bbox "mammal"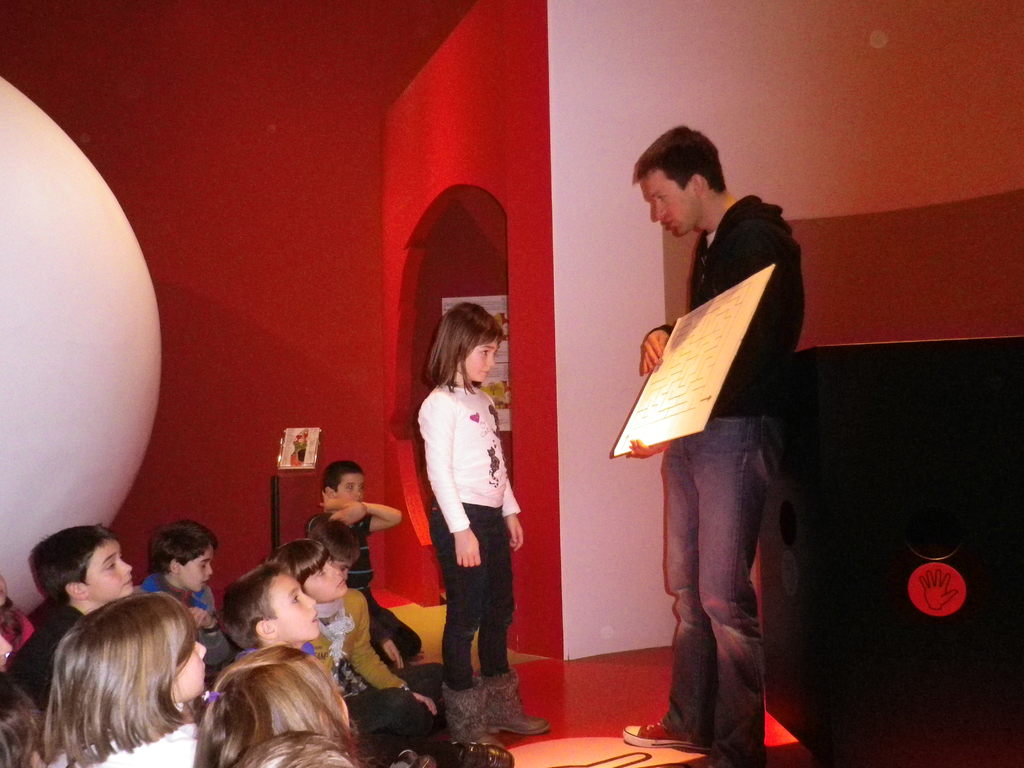
(29, 612, 226, 762)
